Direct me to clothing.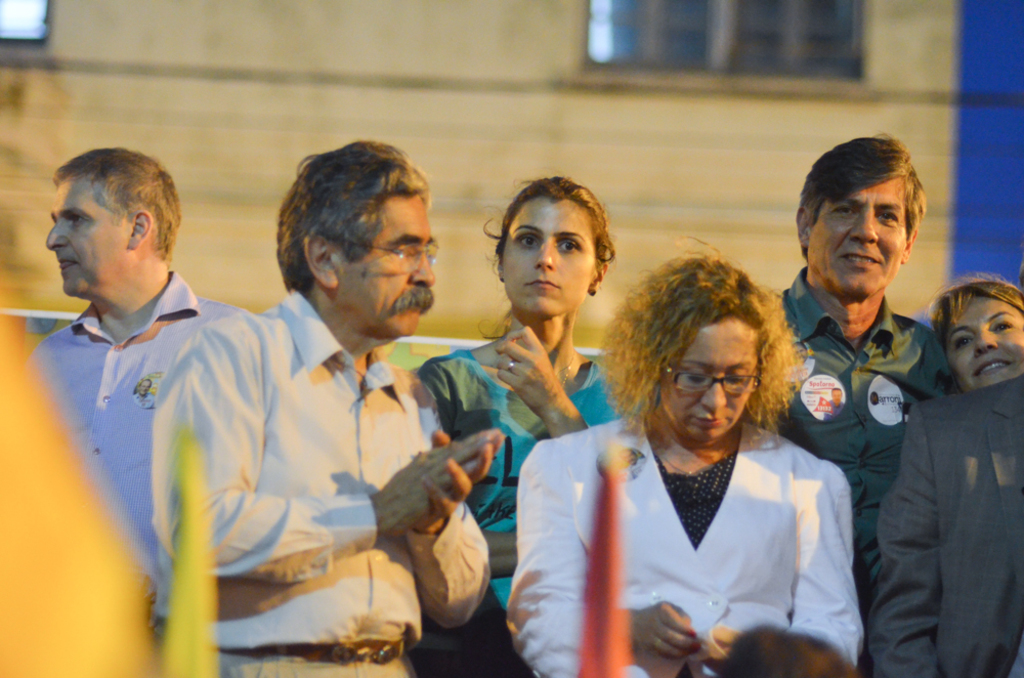
Direction: x1=154, y1=290, x2=490, y2=655.
